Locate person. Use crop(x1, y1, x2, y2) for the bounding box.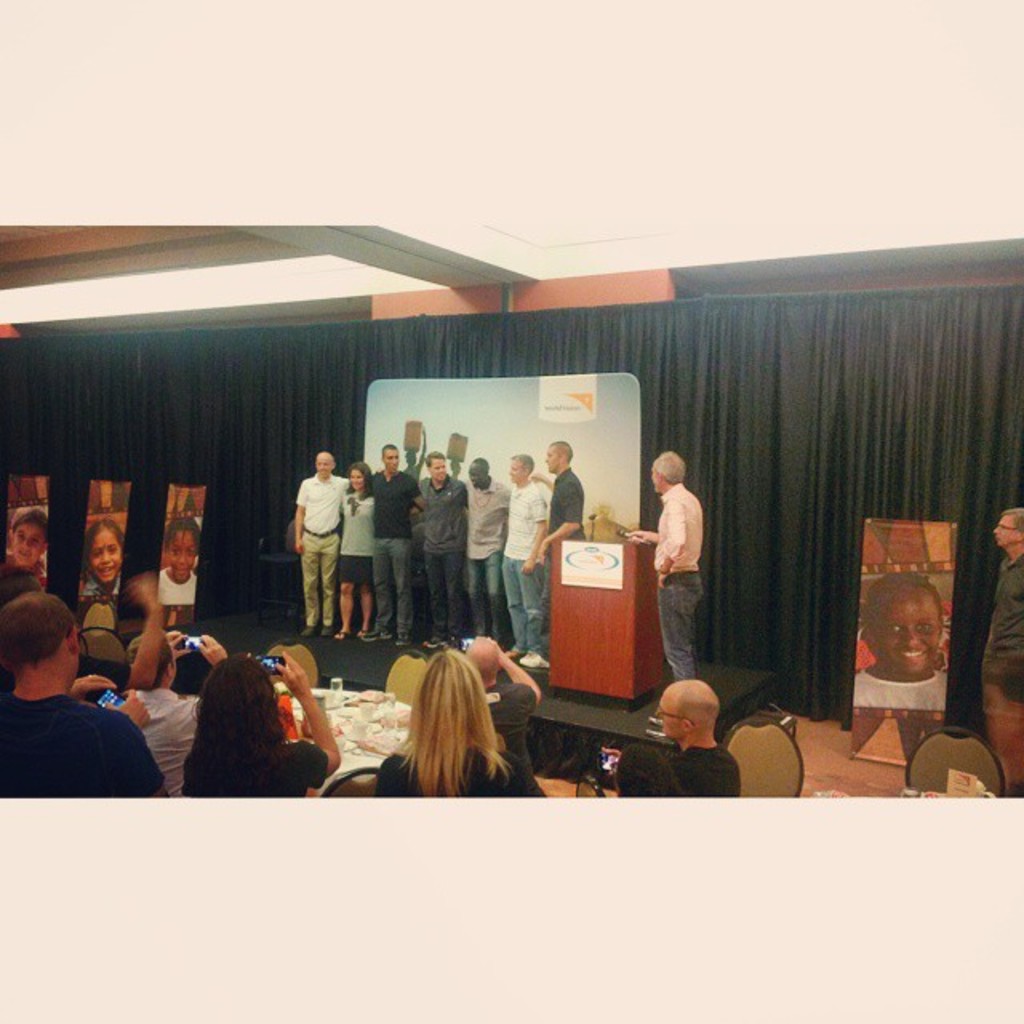
crop(645, 682, 754, 805).
